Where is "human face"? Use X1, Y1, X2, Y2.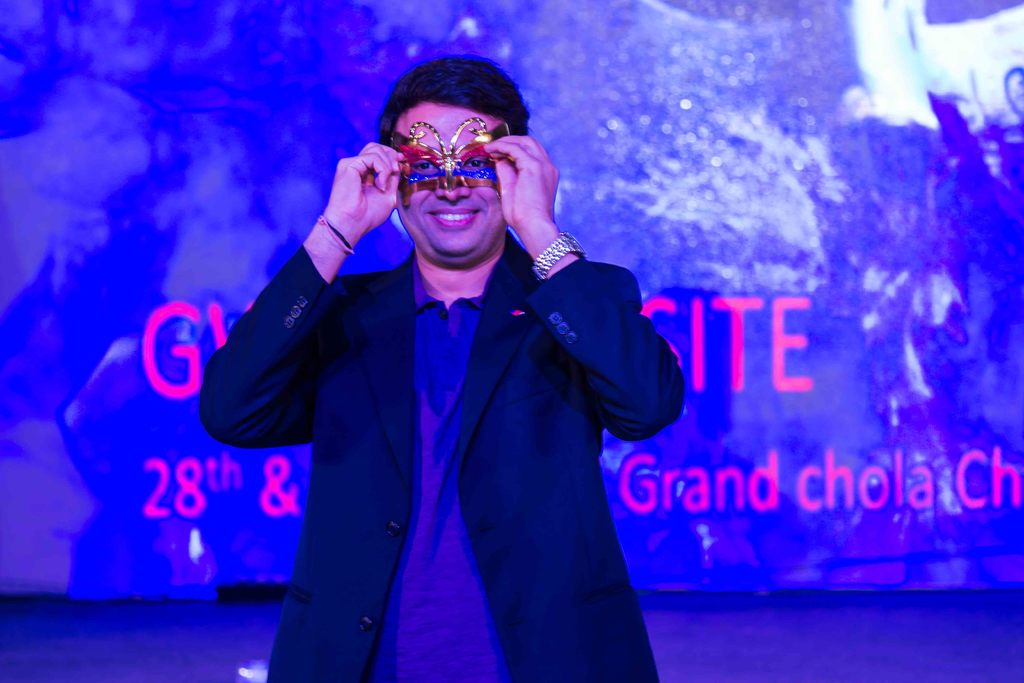
395, 104, 506, 254.
